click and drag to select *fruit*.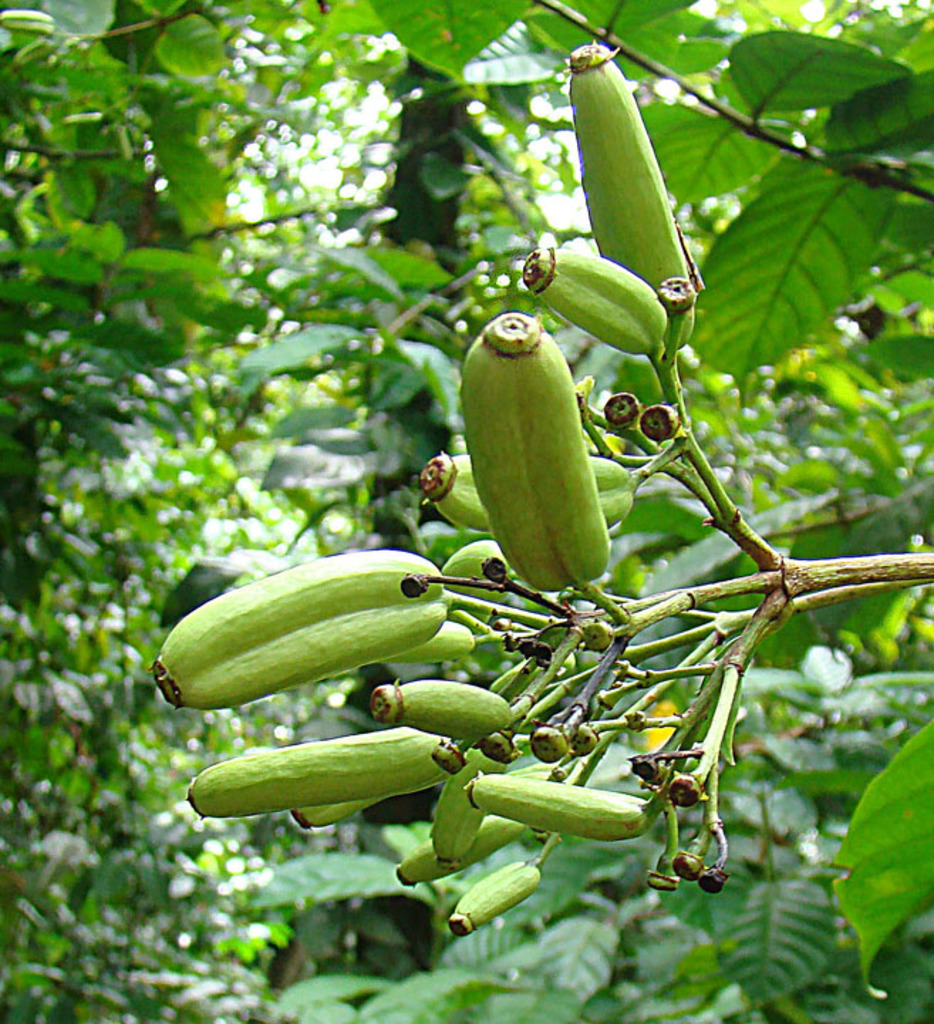
Selection: locate(380, 686, 516, 757).
